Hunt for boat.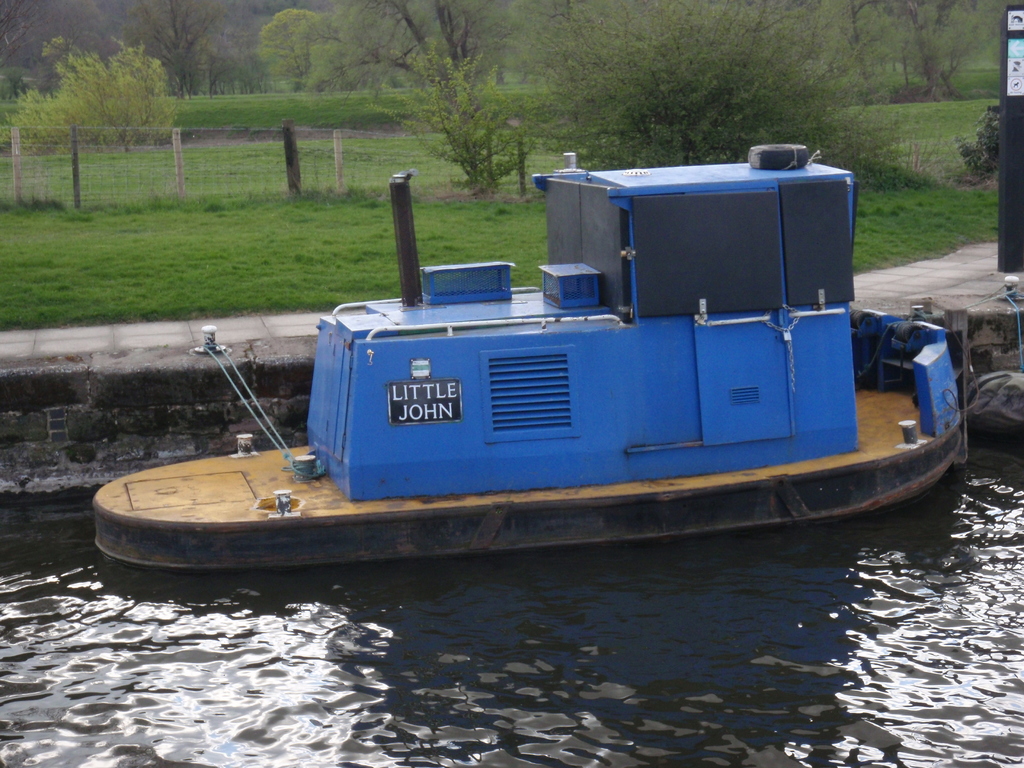
Hunted down at [x1=101, y1=92, x2=1023, y2=545].
